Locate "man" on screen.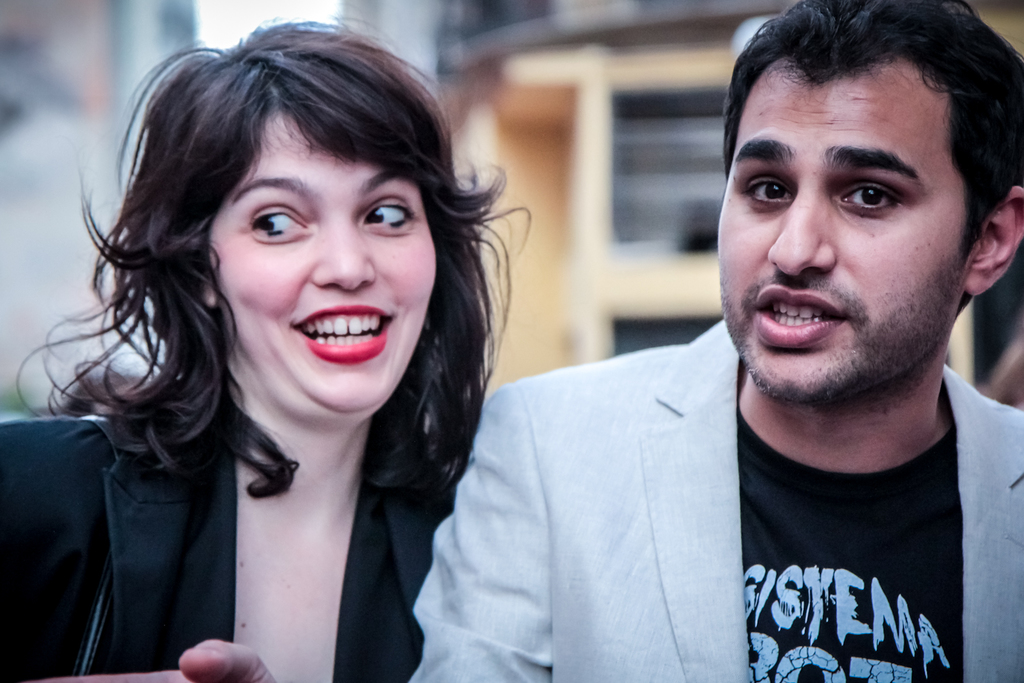
On screen at bbox=[431, 12, 1023, 682].
